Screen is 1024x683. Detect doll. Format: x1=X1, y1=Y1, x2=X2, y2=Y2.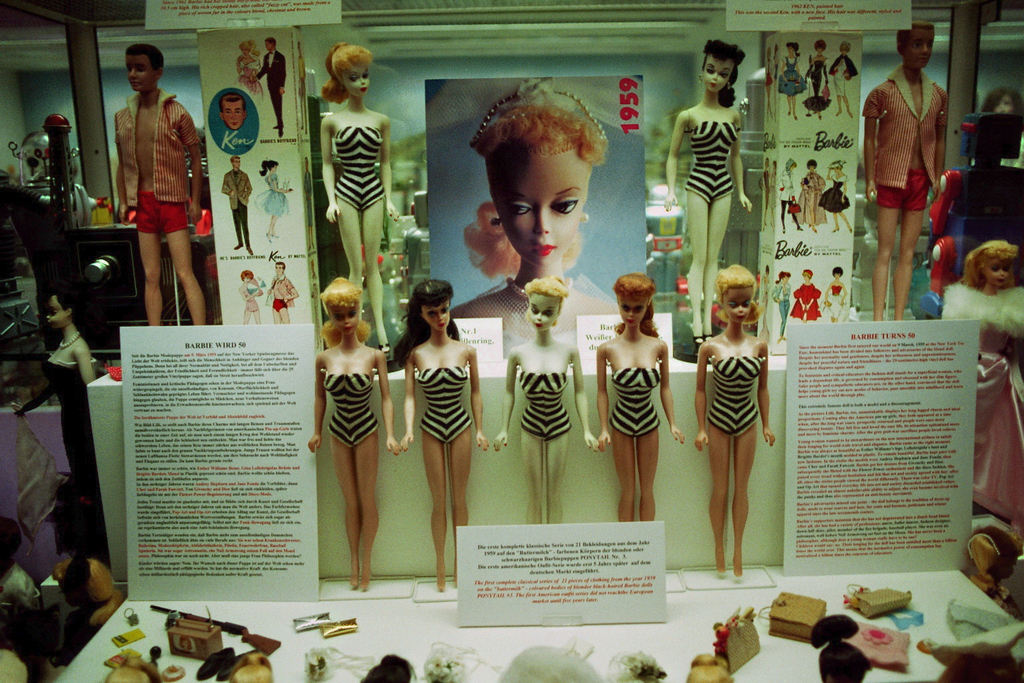
x1=219, y1=156, x2=251, y2=256.
